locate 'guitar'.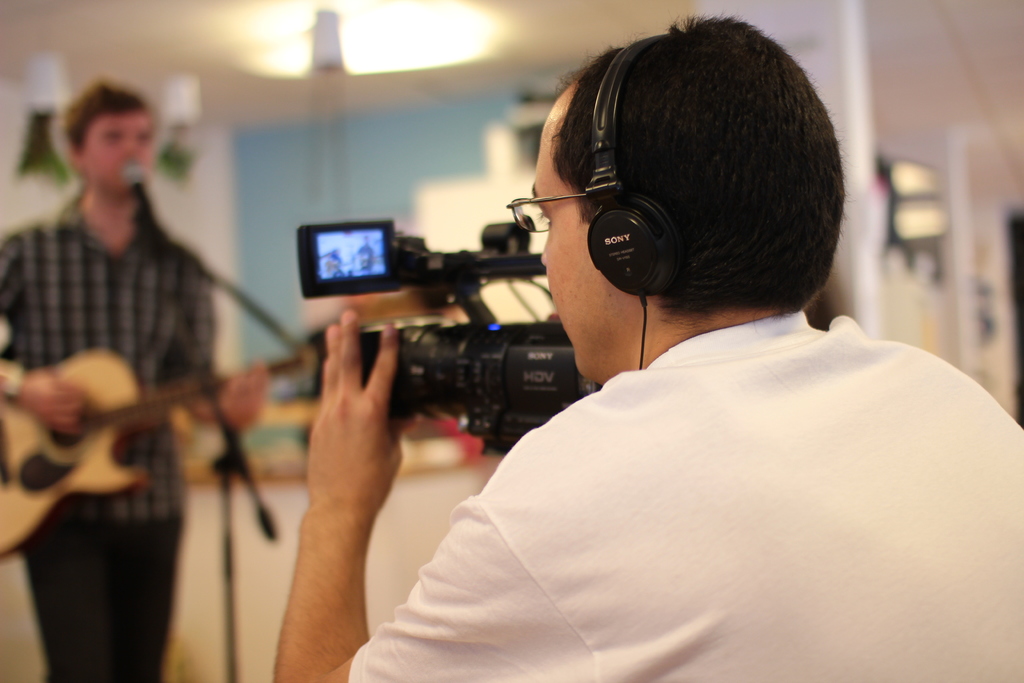
Bounding box: Rect(1, 346, 316, 556).
